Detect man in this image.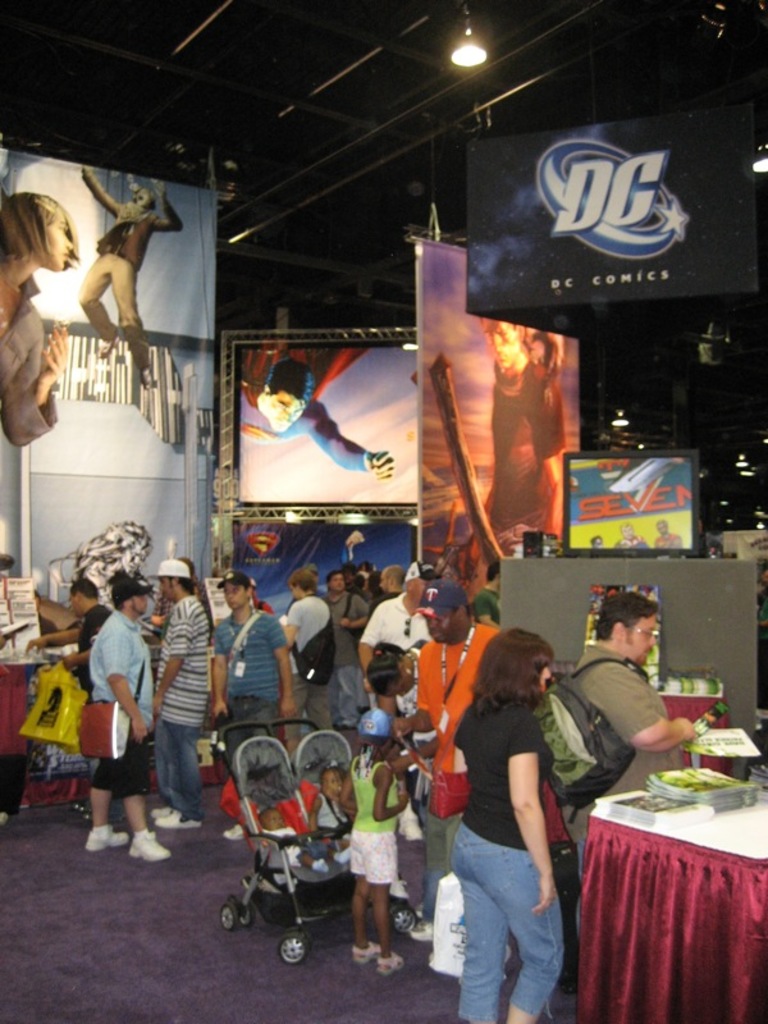
Detection: <bbox>320, 568, 371, 726</bbox>.
